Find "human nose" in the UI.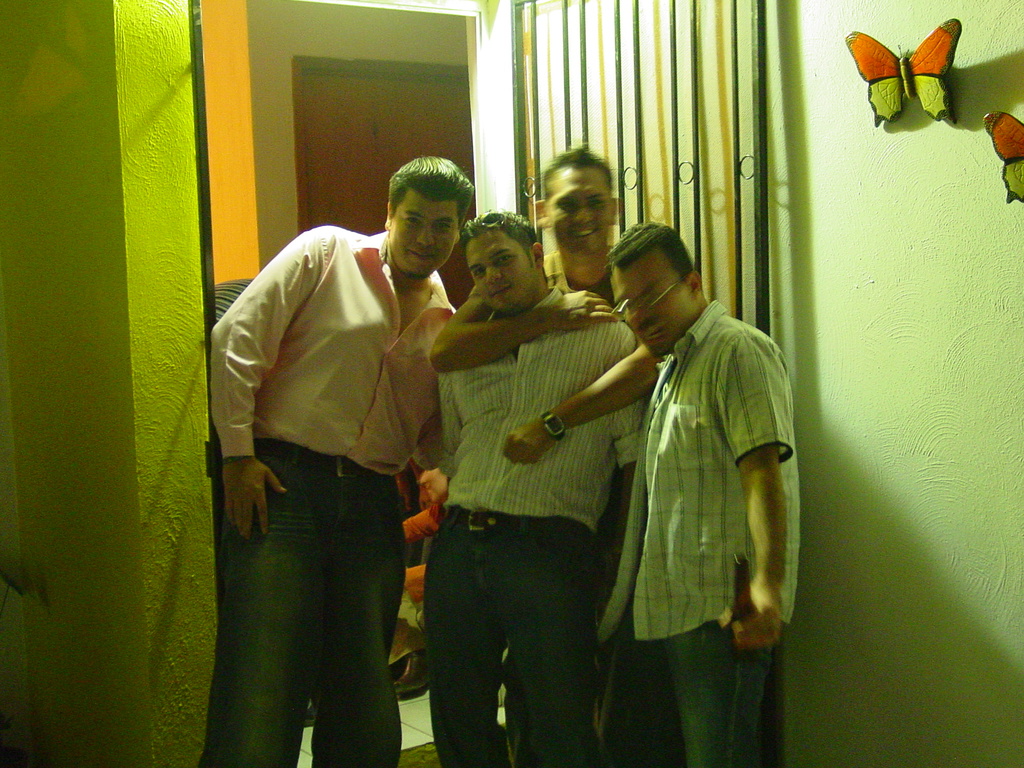
UI element at 628/295/652/328.
